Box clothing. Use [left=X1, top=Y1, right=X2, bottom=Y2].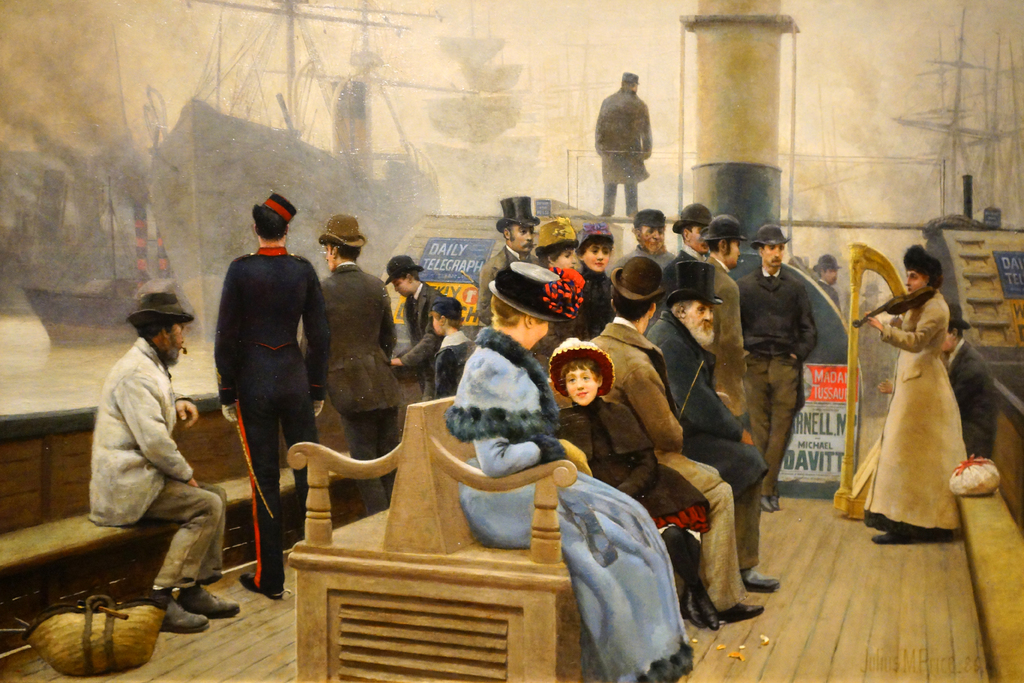
[left=648, top=317, right=772, bottom=562].
